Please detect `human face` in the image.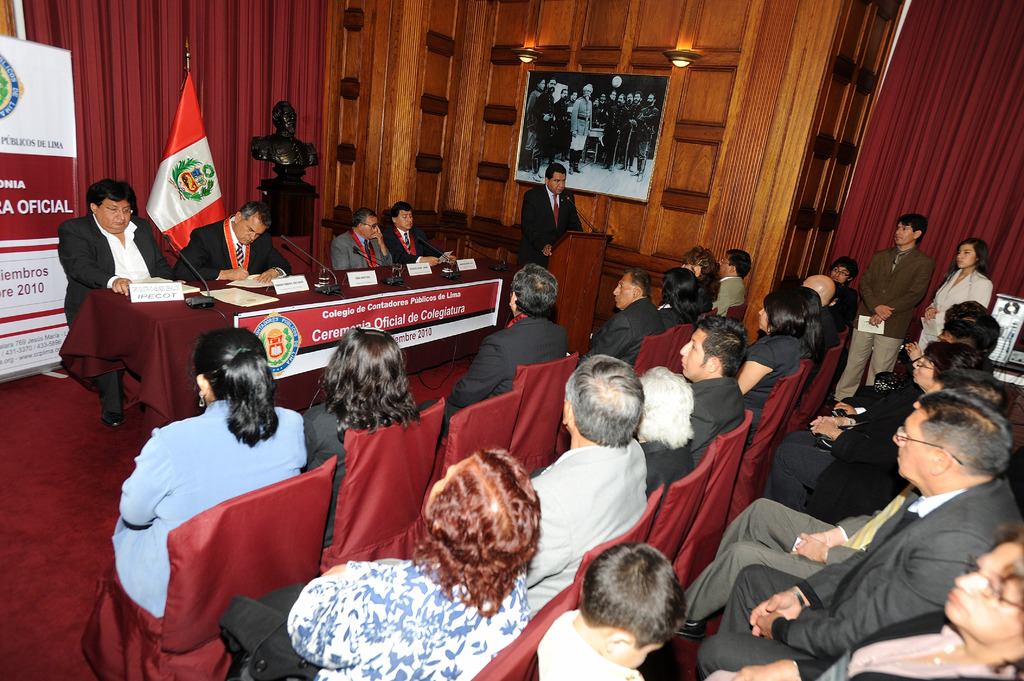
(365,212,380,238).
